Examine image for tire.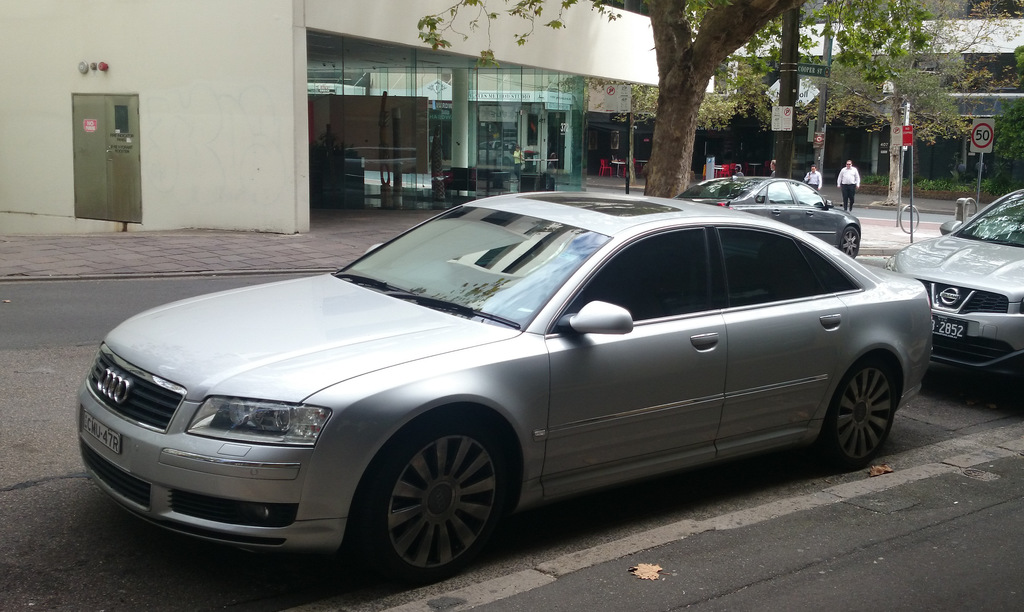
Examination result: 342,407,518,597.
